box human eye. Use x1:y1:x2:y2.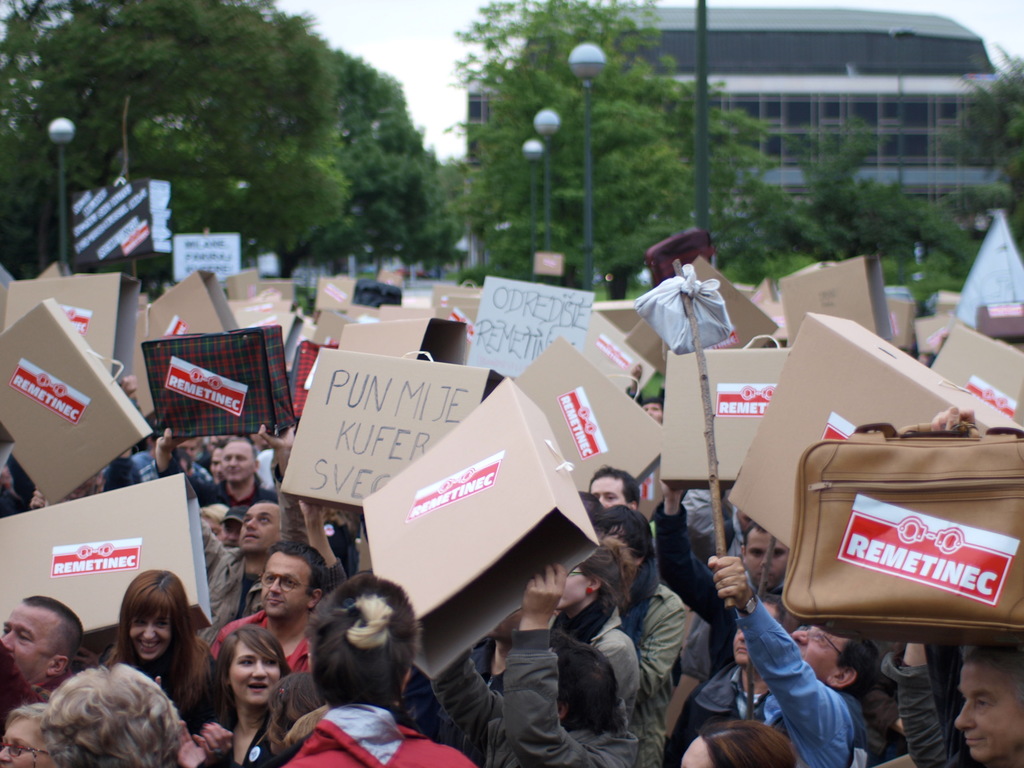
260:573:275:584.
